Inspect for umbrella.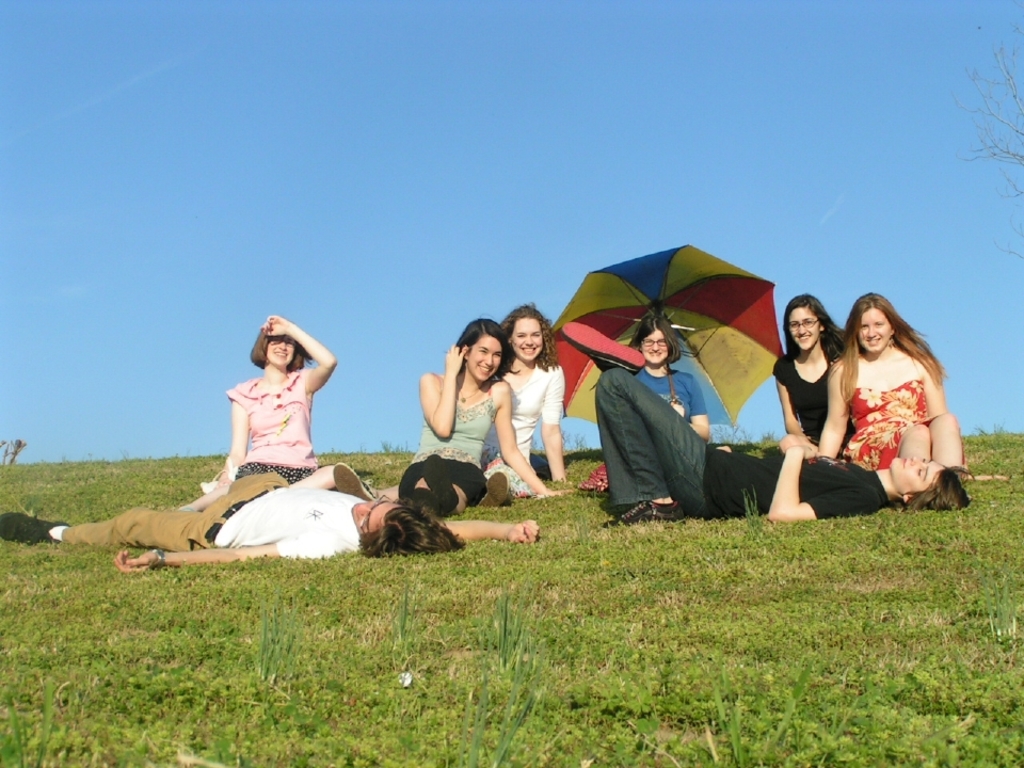
Inspection: [549,246,785,425].
